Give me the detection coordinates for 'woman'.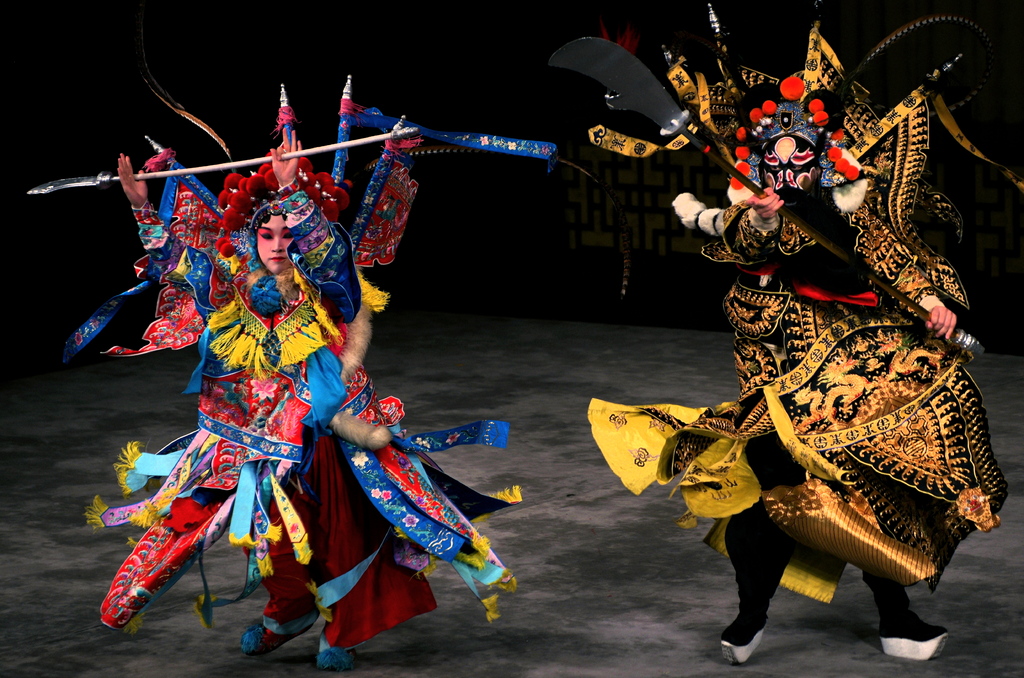
left=110, top=87, right=463, bottom=650.
